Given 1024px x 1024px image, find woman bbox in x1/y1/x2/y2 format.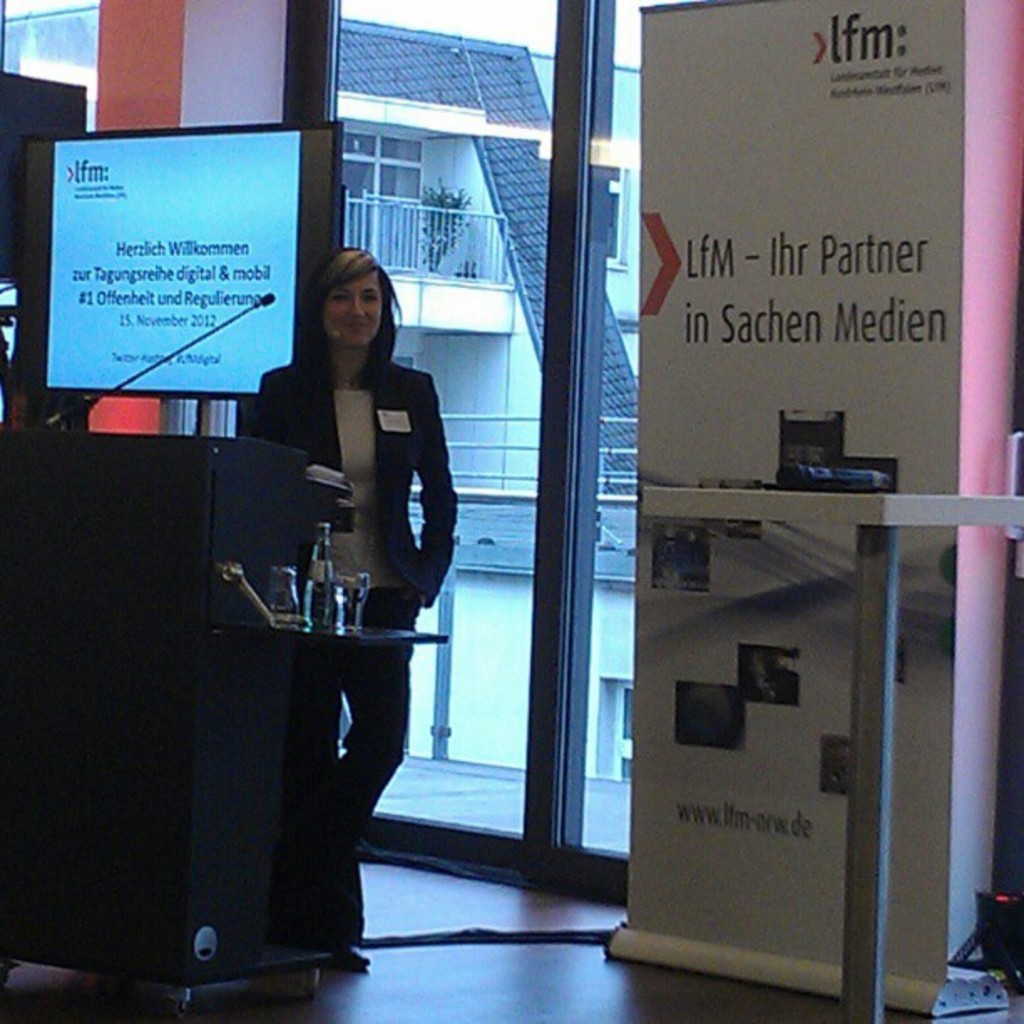
214/226/458/853.
